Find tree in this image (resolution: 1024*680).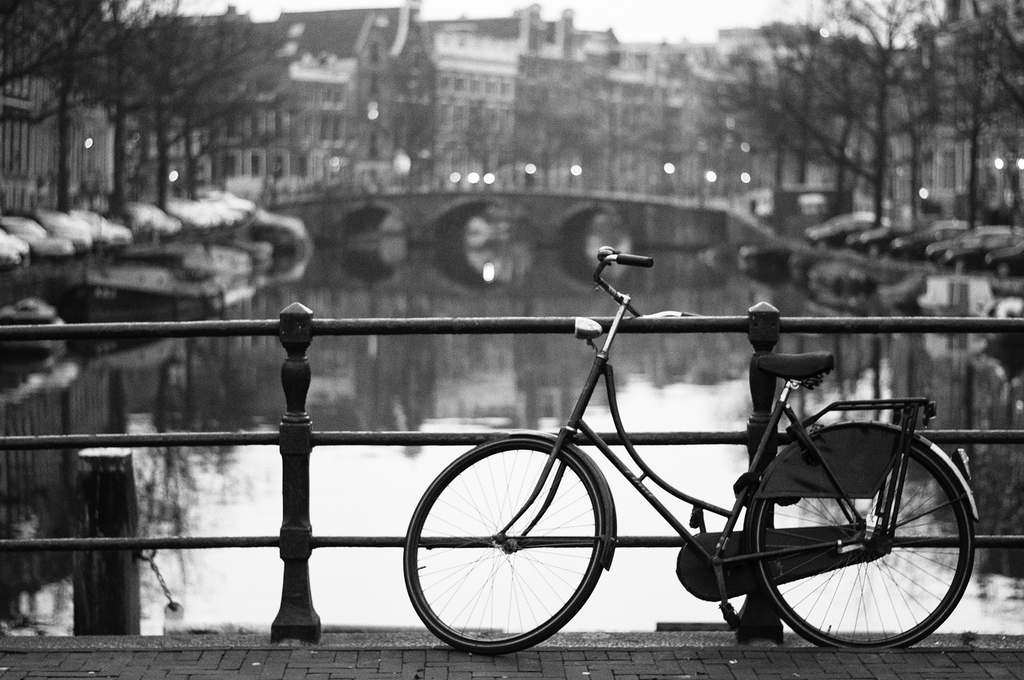
x1=725 y1=63 x2=820 y2=206.
